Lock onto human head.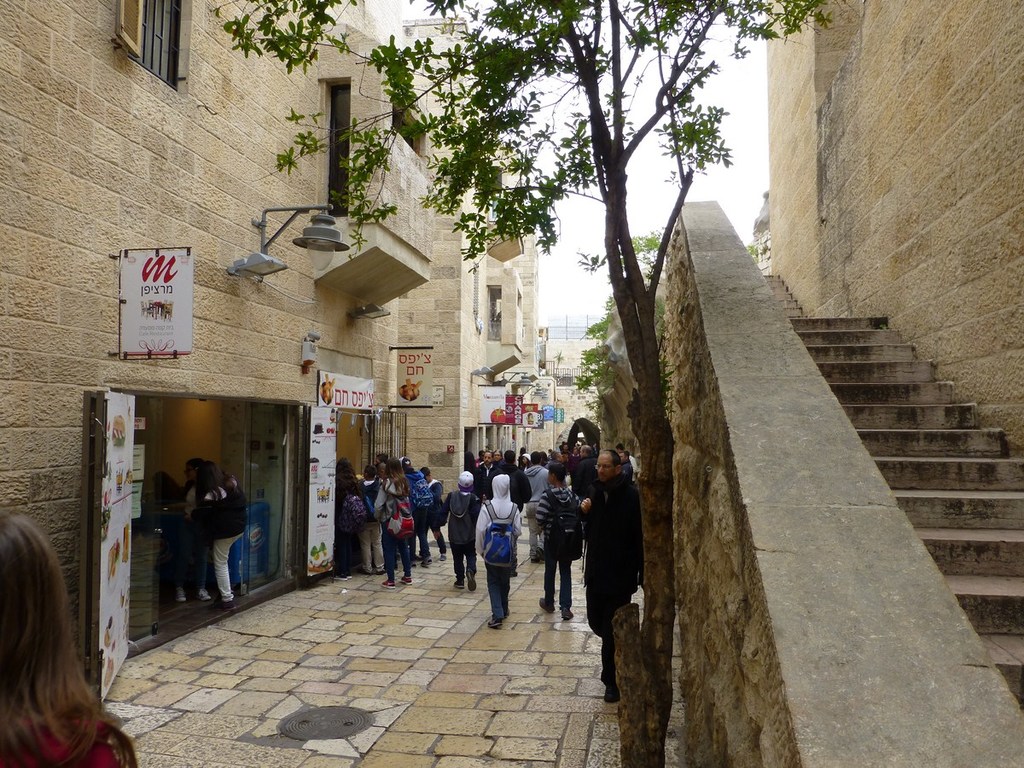
Locked: region(336, 457, 353, 469).
